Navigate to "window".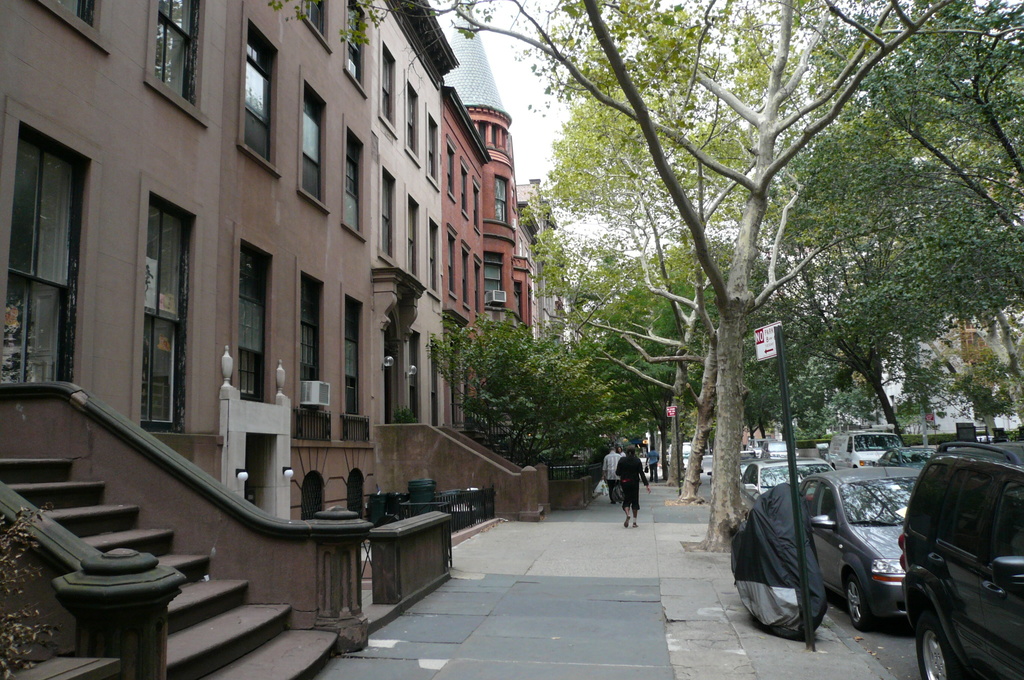
Navigation target: [407,198,423,273].
